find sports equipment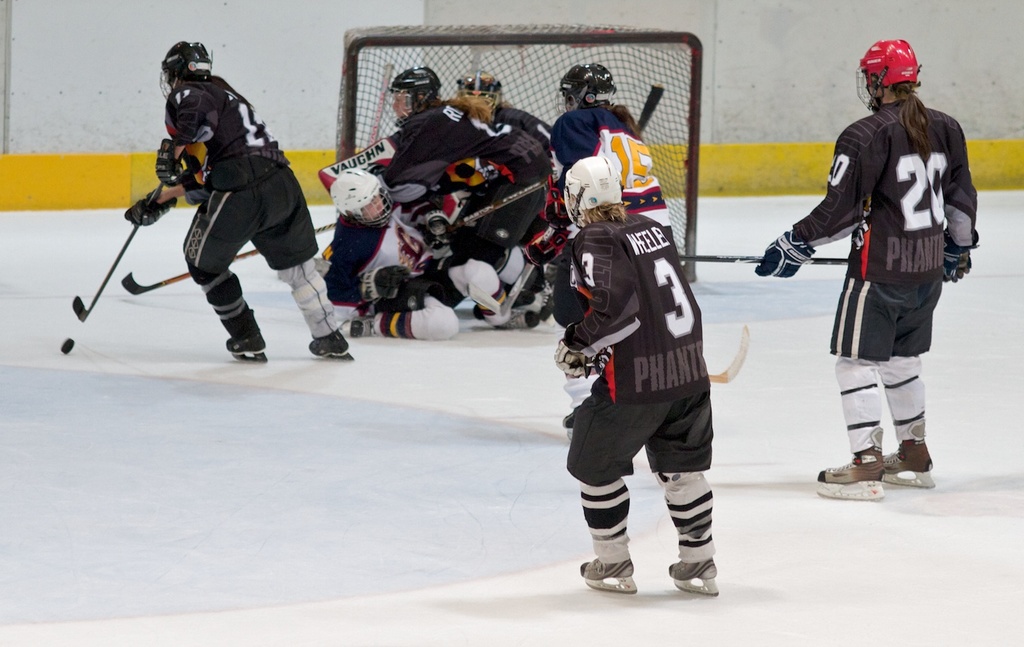
bbox(57, 332, 74, 357)
